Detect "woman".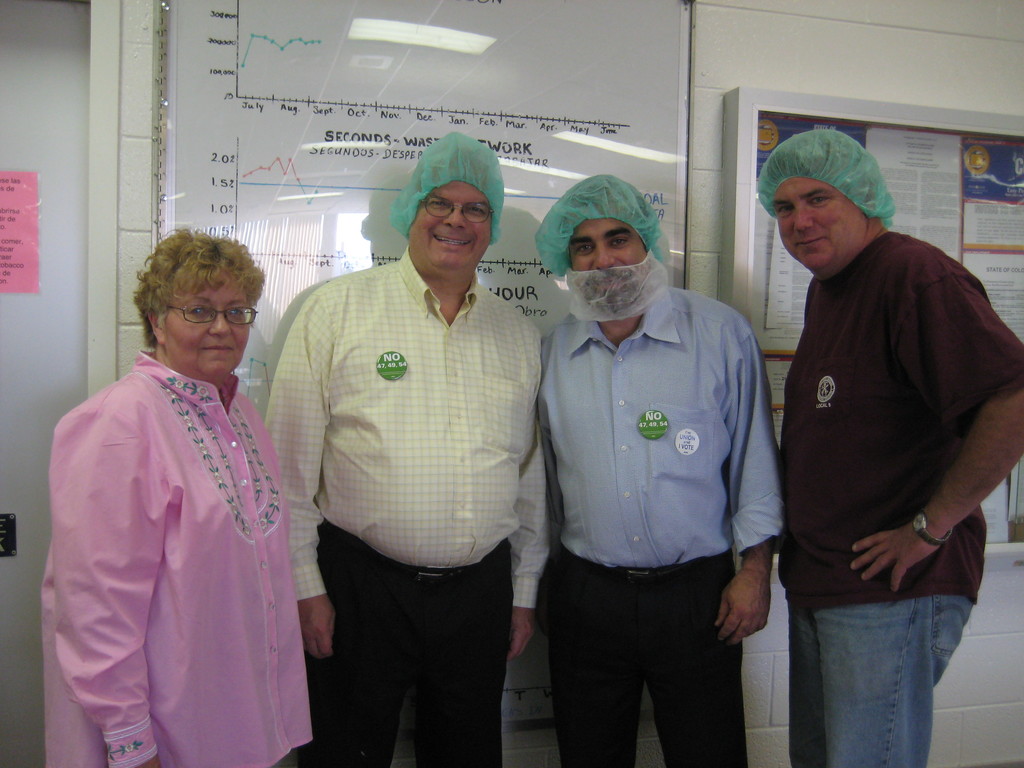
Detected at box=[40, 227, 322, 759].
